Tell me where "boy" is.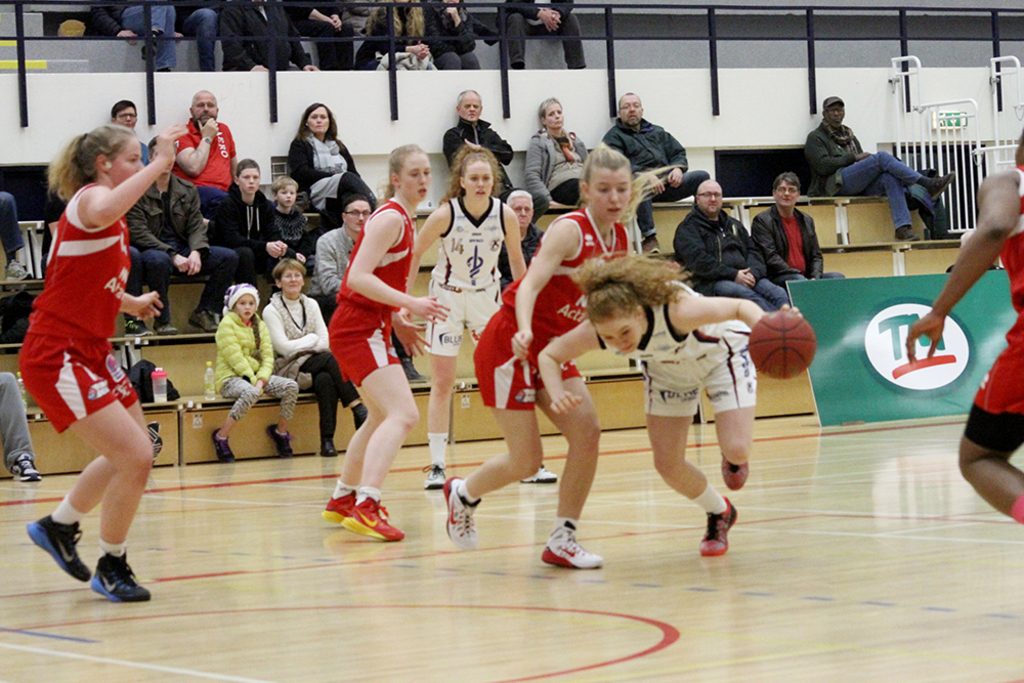
"boy" is at [272, 177, 310, 272].
